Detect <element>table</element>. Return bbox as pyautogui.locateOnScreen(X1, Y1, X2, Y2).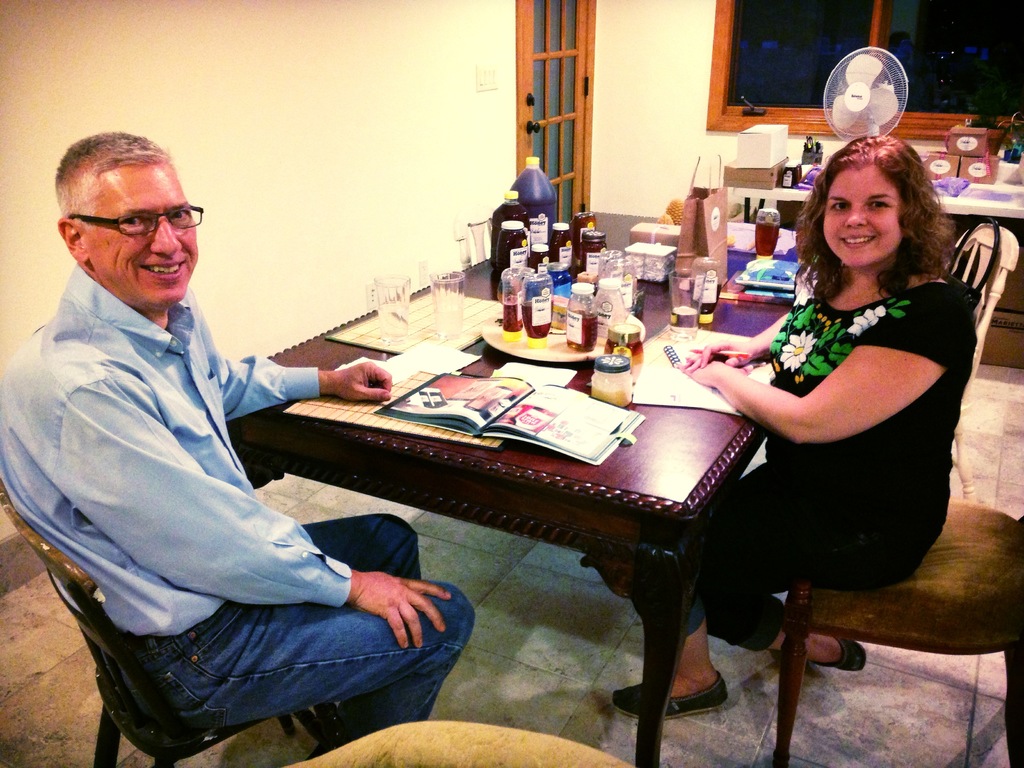
pyautogui.locateOnScreen(724, 170, 1023, 241).
